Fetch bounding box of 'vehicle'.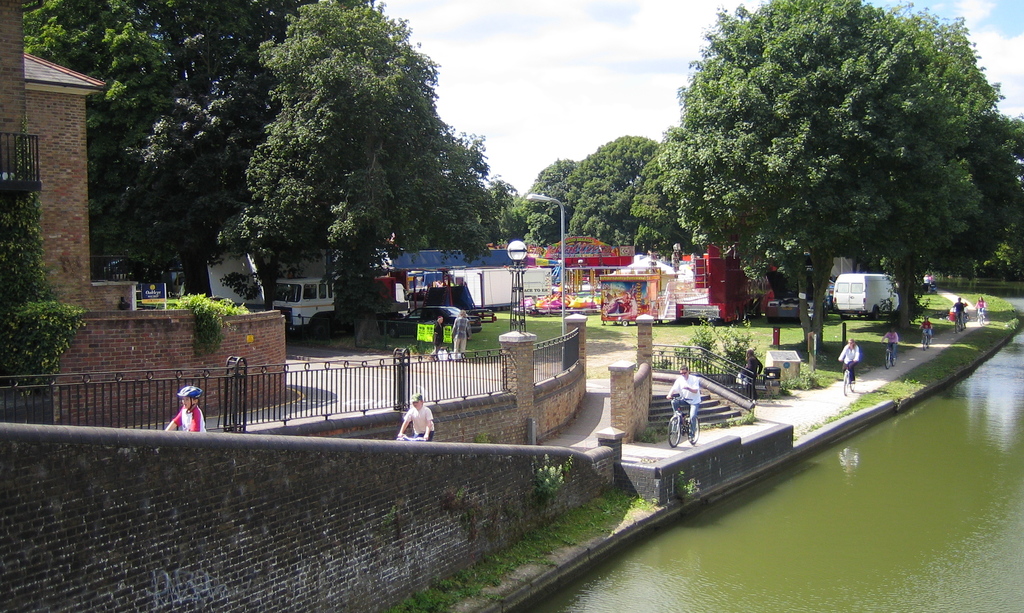
Bbox: x1=956 y1=309 x2=966 y2=333.
